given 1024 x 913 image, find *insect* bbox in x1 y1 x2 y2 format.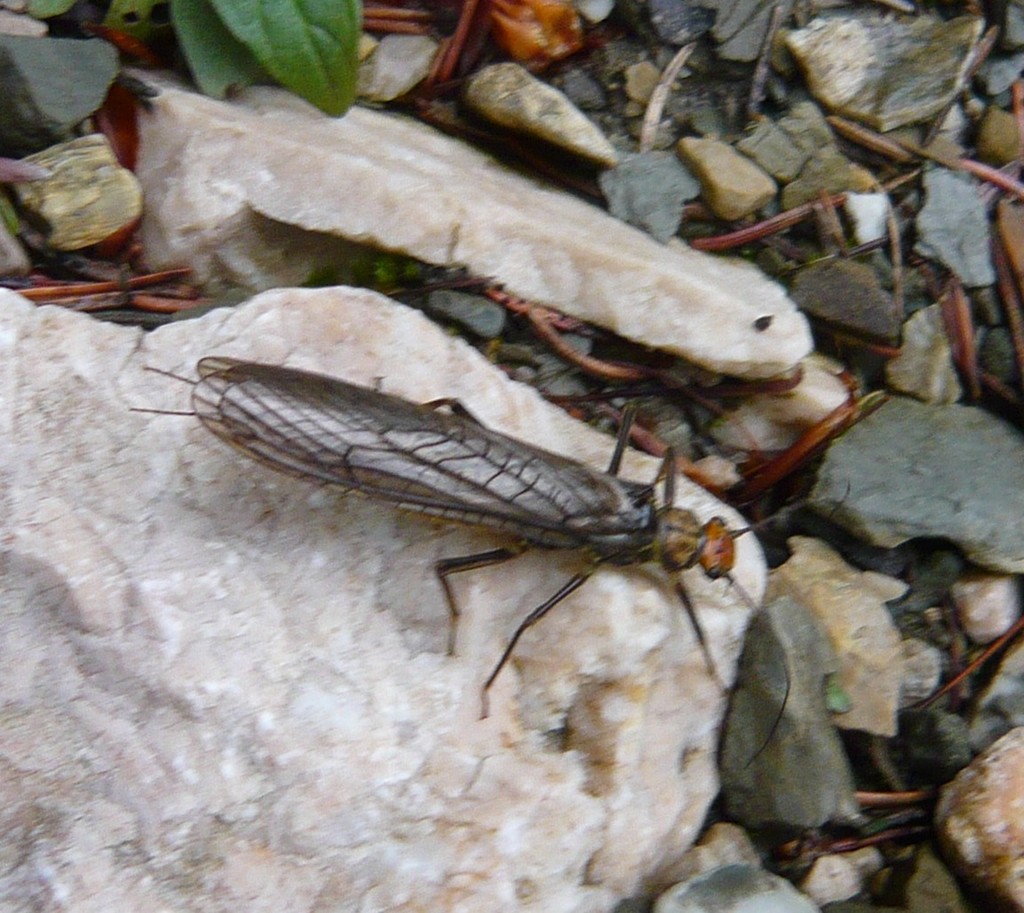
125 353 850 772.
